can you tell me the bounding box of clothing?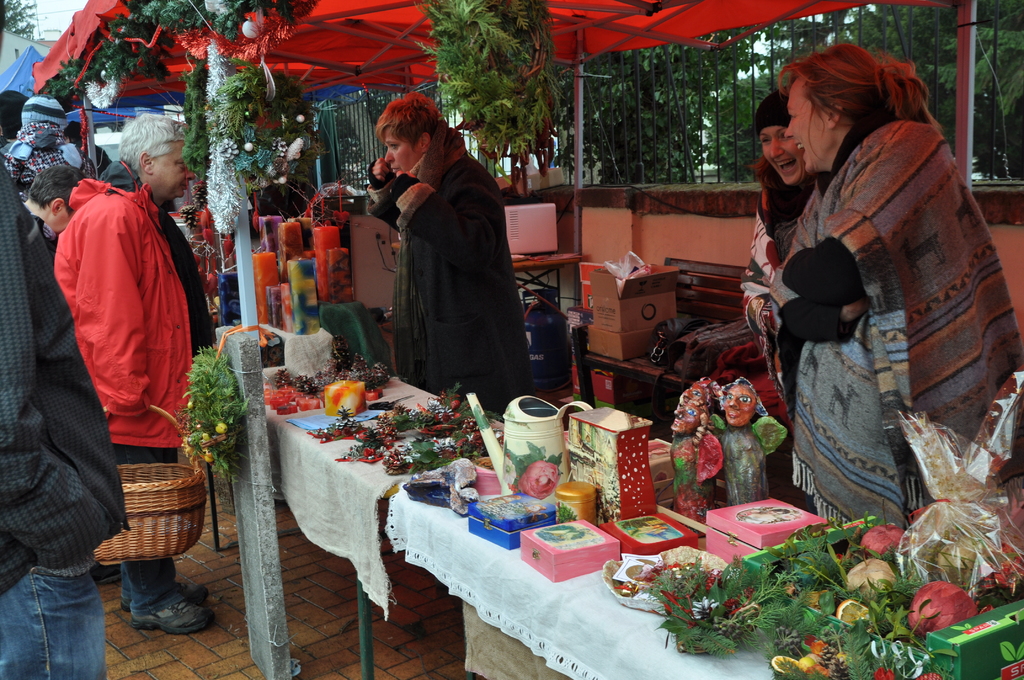
pyautogui.locateOnScreen(365, 108, 536, 409).
